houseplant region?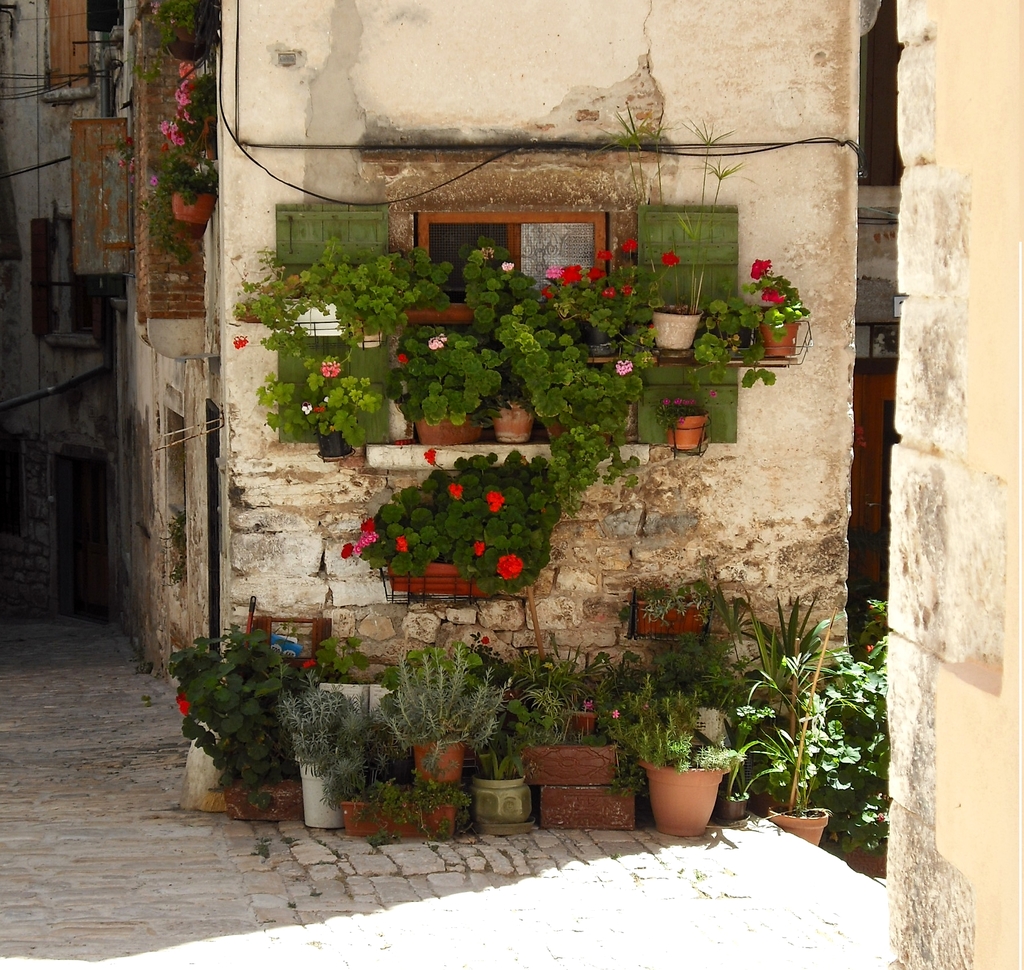
bbox=(659, 395, 719, 455)
